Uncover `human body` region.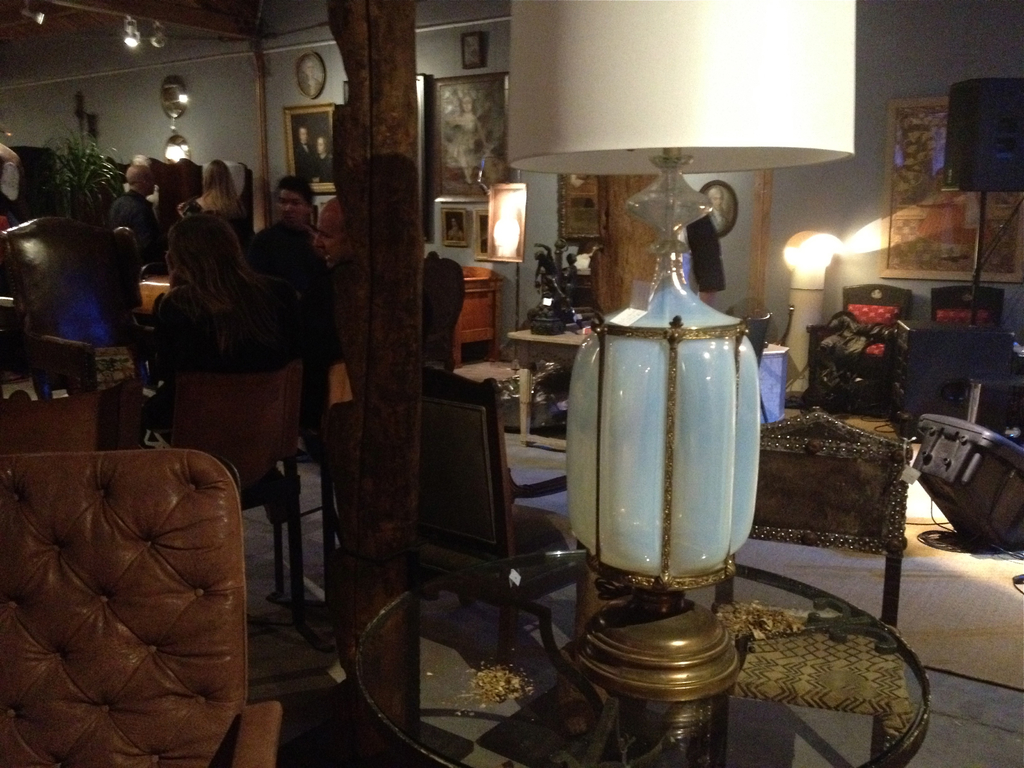
Uncovered: 318:192:351:342.
